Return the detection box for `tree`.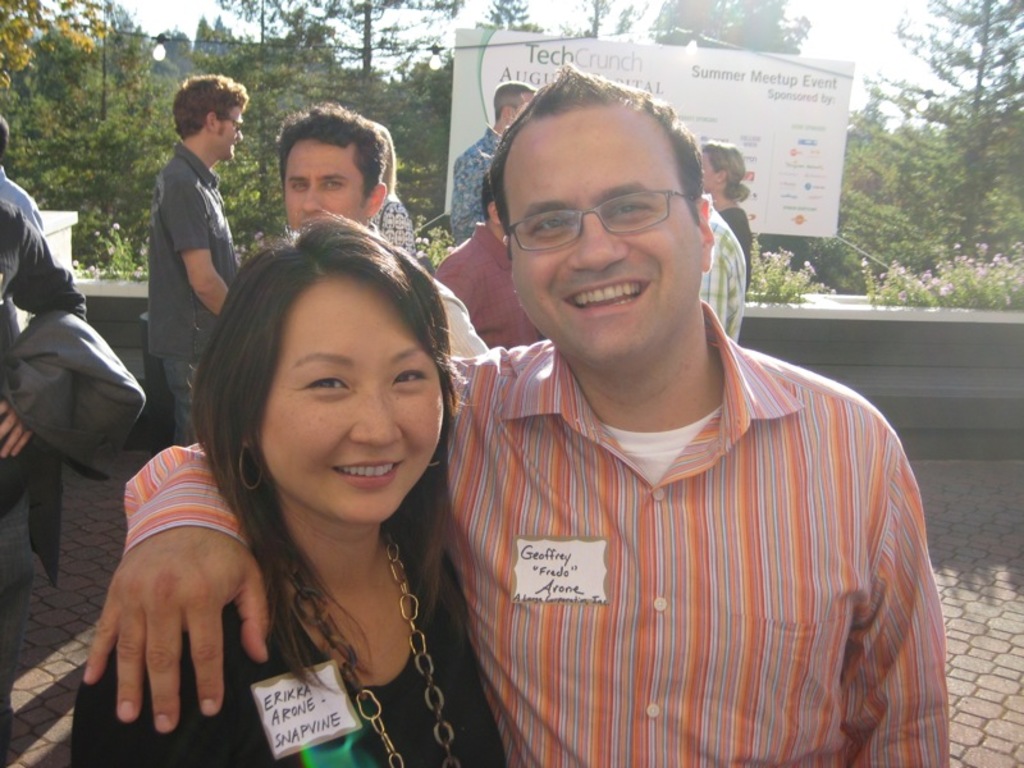
645:0:814:55.
